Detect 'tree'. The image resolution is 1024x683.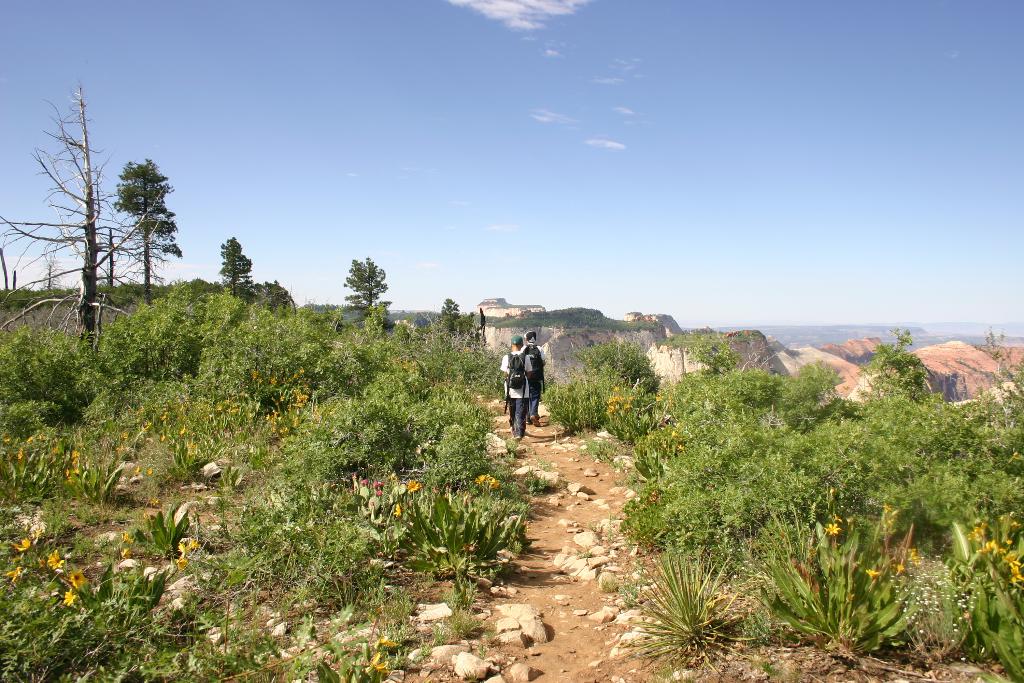
bbox(35, 88, 161, 348).
